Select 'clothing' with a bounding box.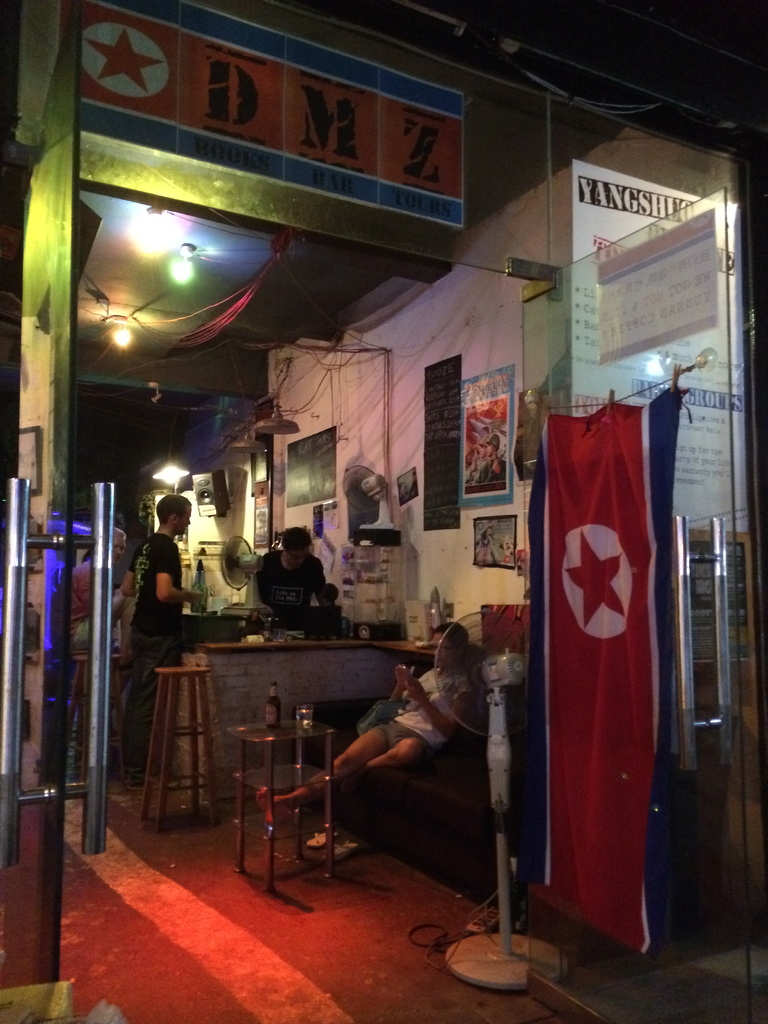
397 664 468 746.
